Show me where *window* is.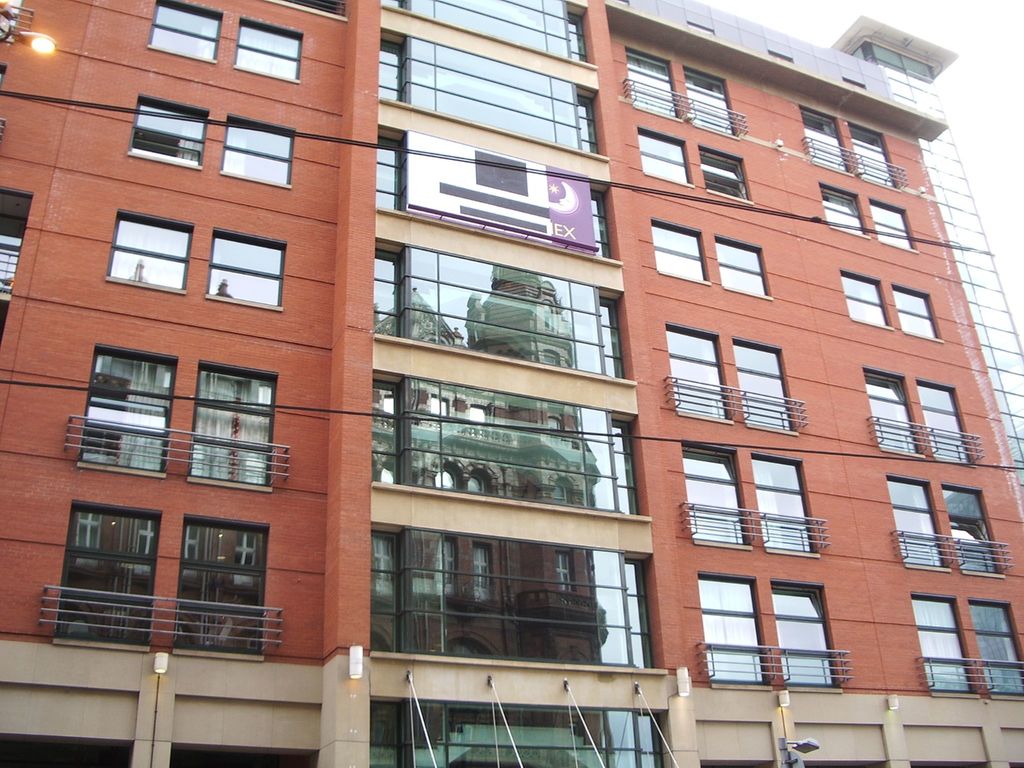
*window* is at [50,504,168,644].
